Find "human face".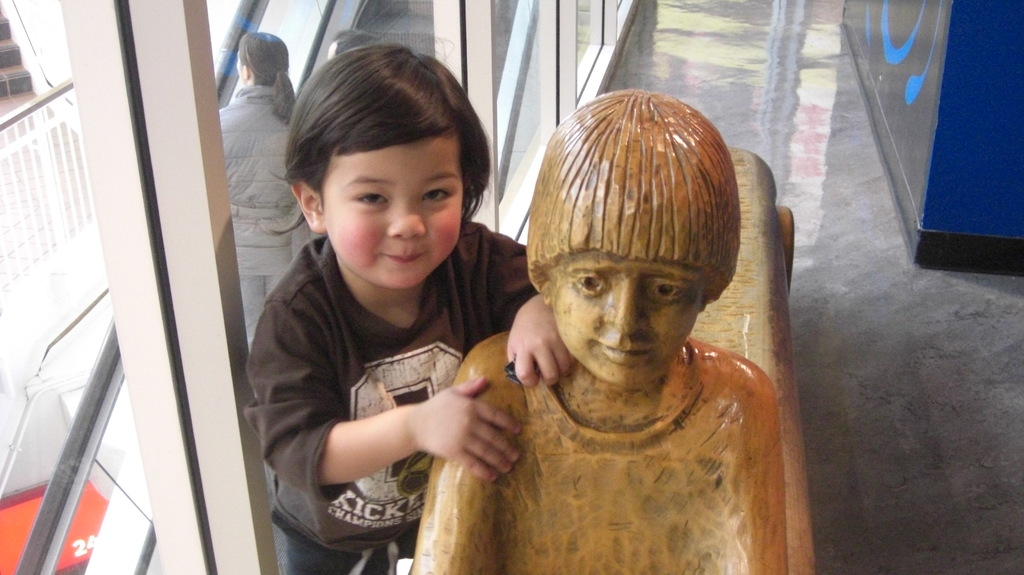
left=546, top=247, right=716, bottom=389.
